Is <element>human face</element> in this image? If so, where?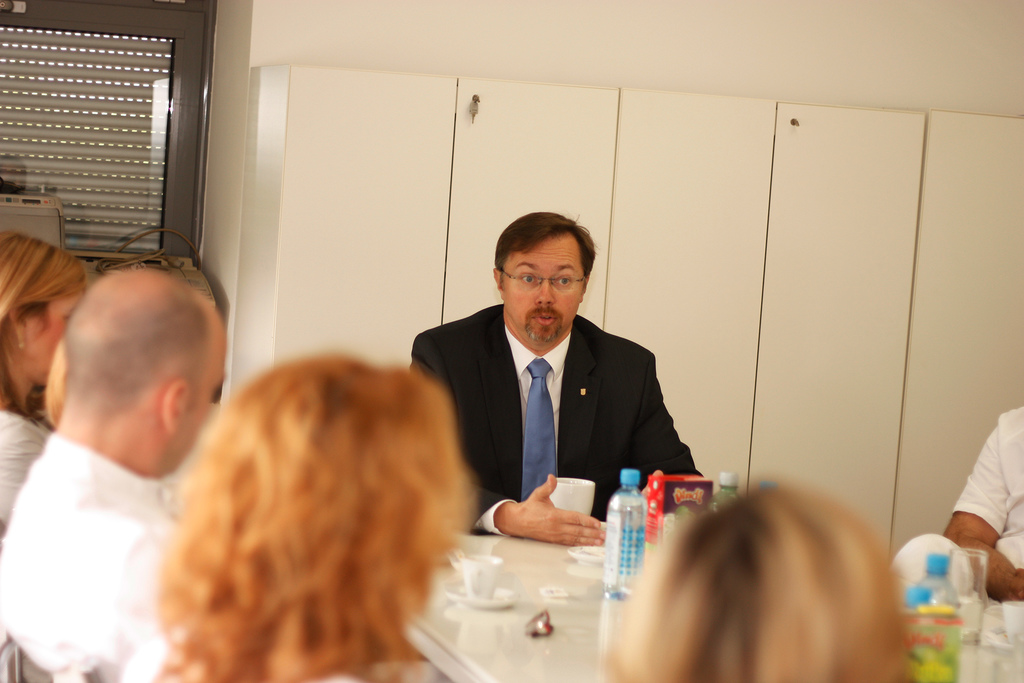
Yes, at l=148, t=333, r=228, b=478.
